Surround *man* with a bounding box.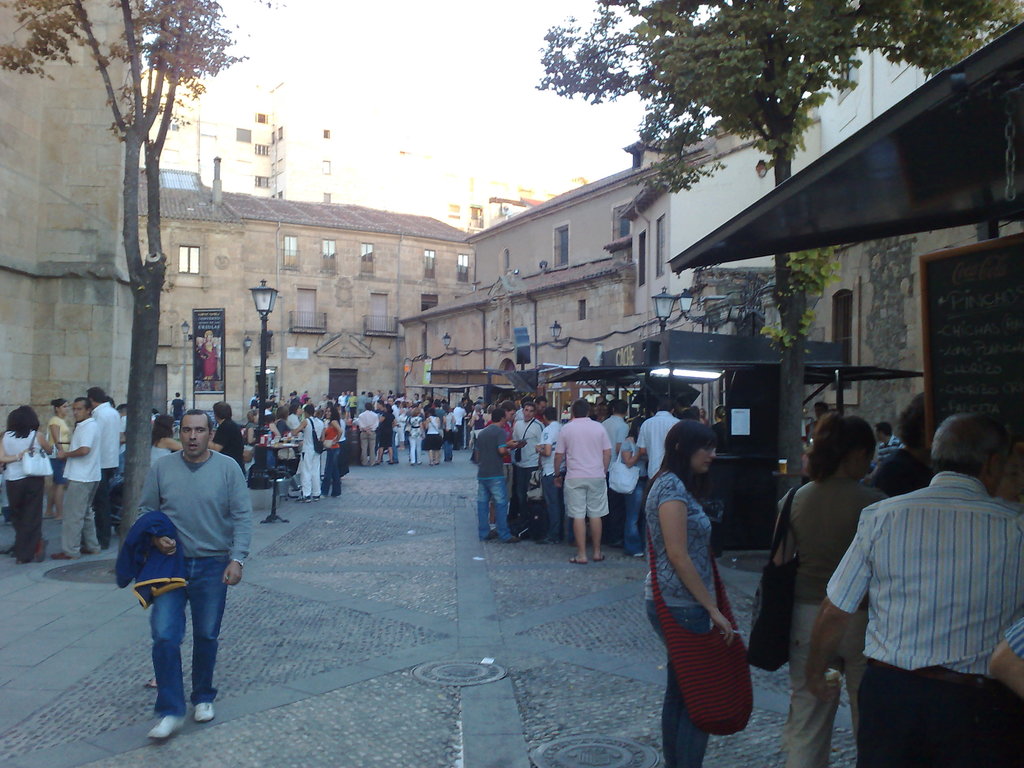
[205,400,252,465].
